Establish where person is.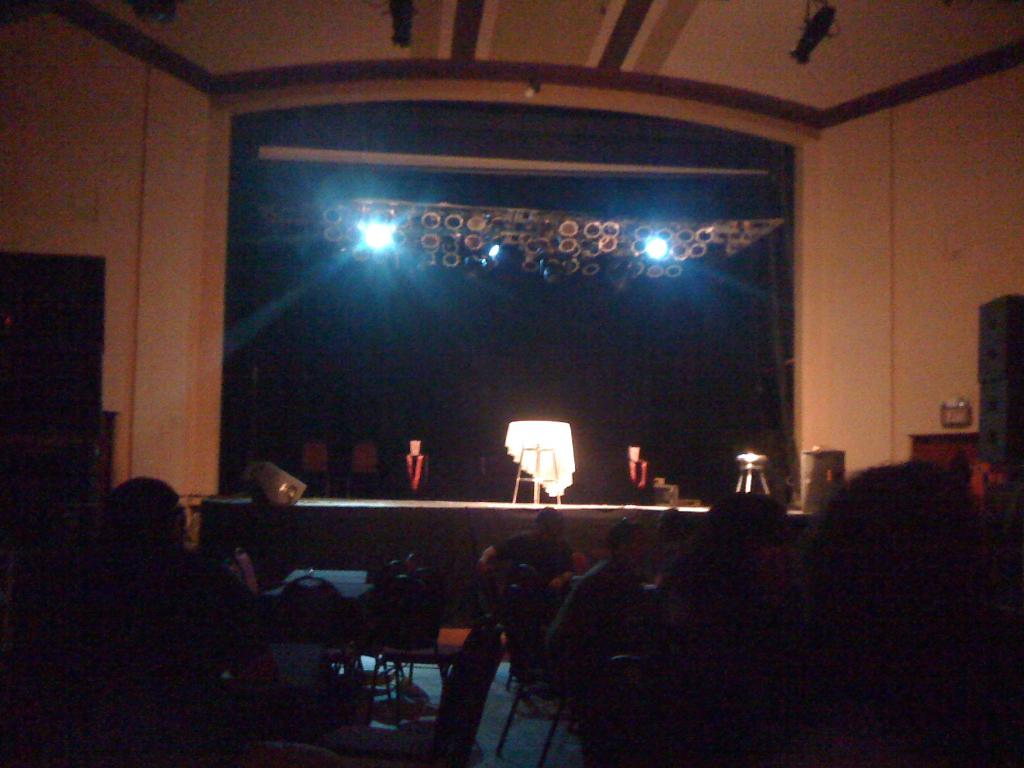
Established at crop(782, 455, 1023, 764).
